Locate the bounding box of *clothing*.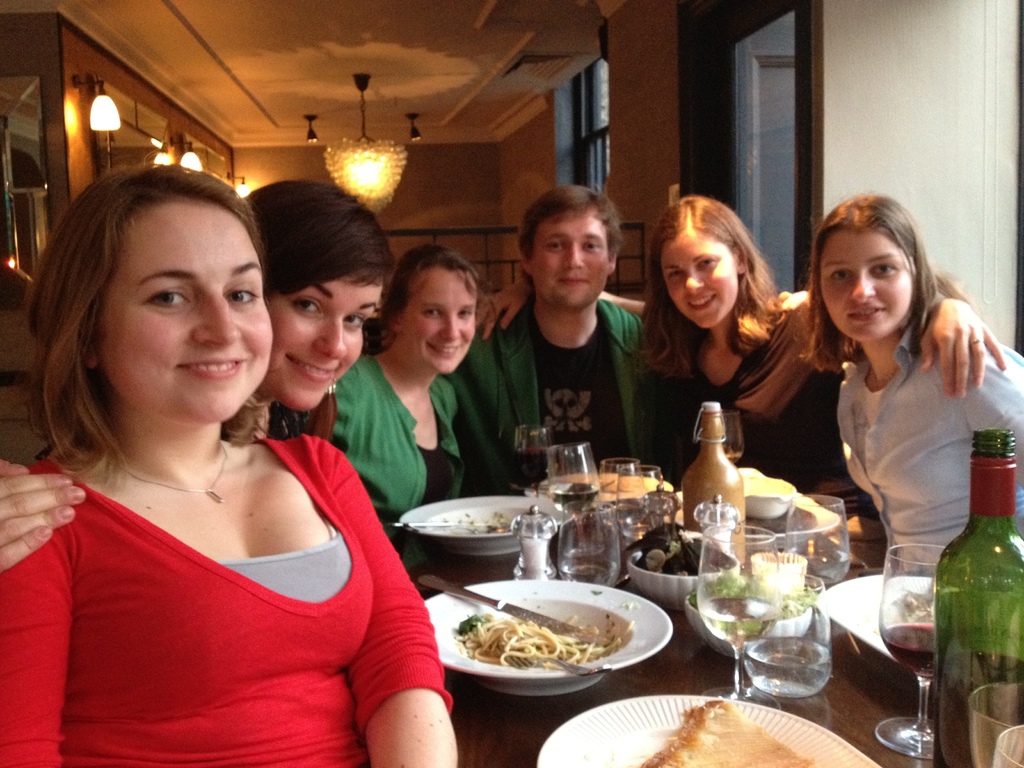
Bounding box: Rect(0, 450, 444, 767).
